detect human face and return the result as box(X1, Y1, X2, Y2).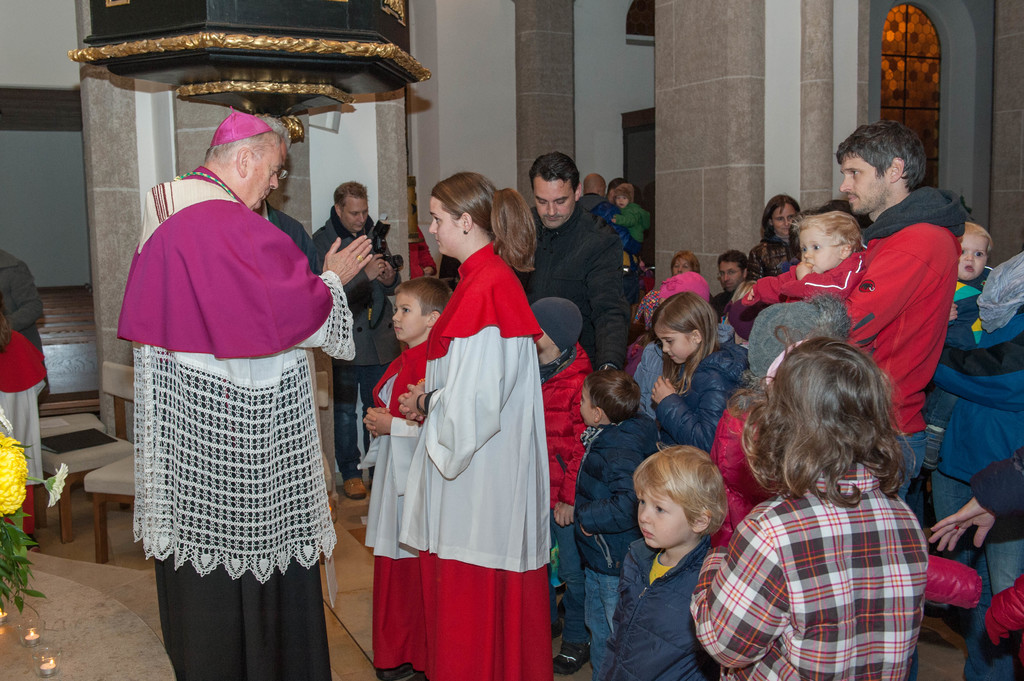
box(959, 234, 988, 280).
